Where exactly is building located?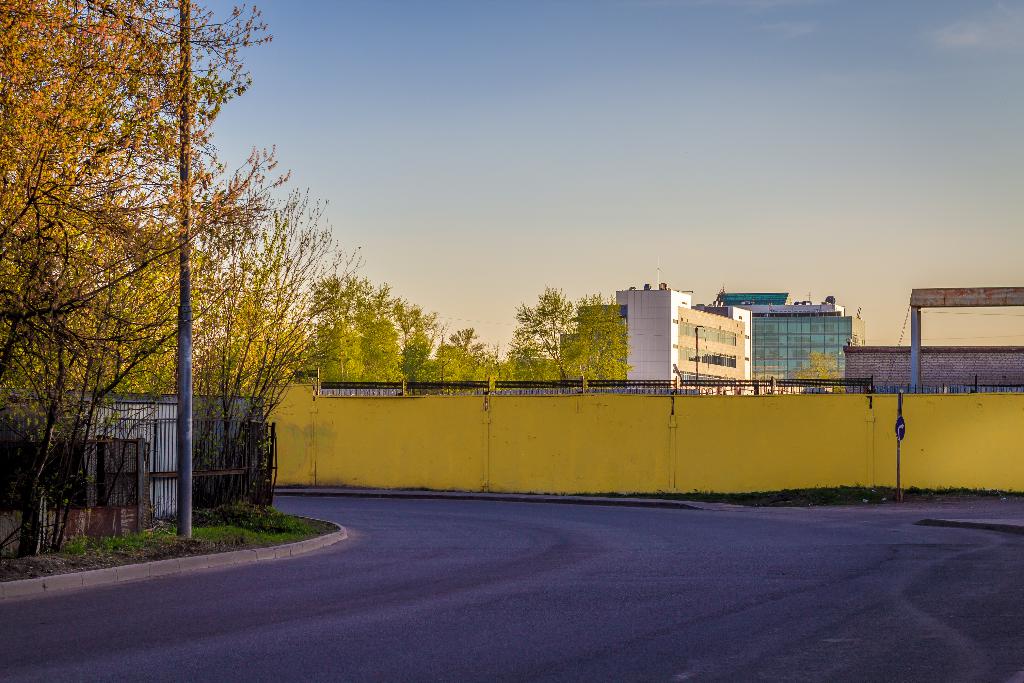
Its bounding box is locate(726, 285, 857, 386).
